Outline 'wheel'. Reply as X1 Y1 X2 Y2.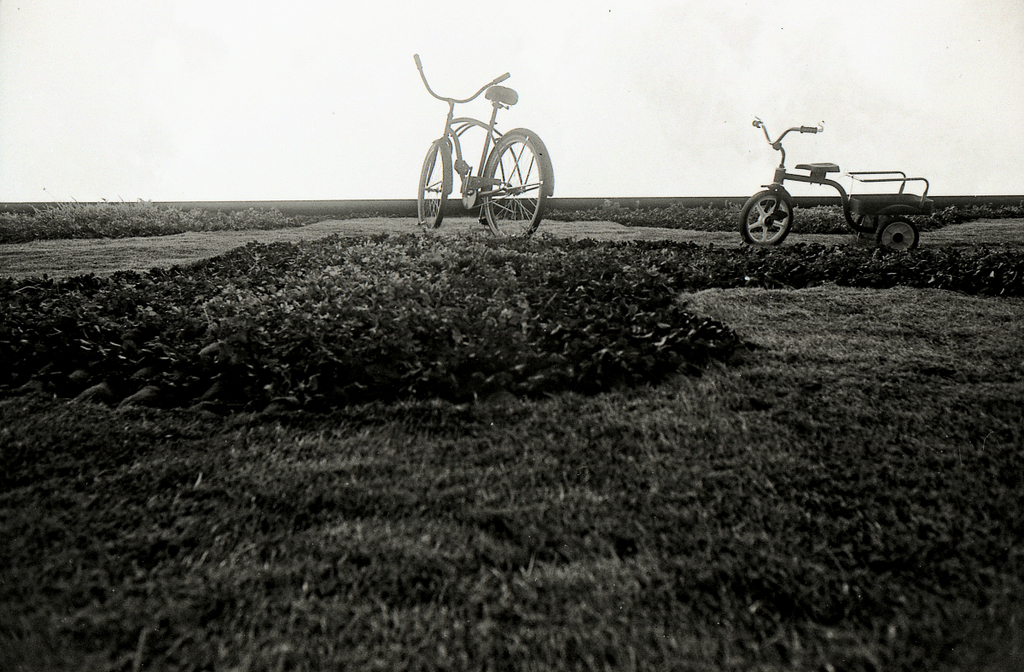
412 139 451 229.
